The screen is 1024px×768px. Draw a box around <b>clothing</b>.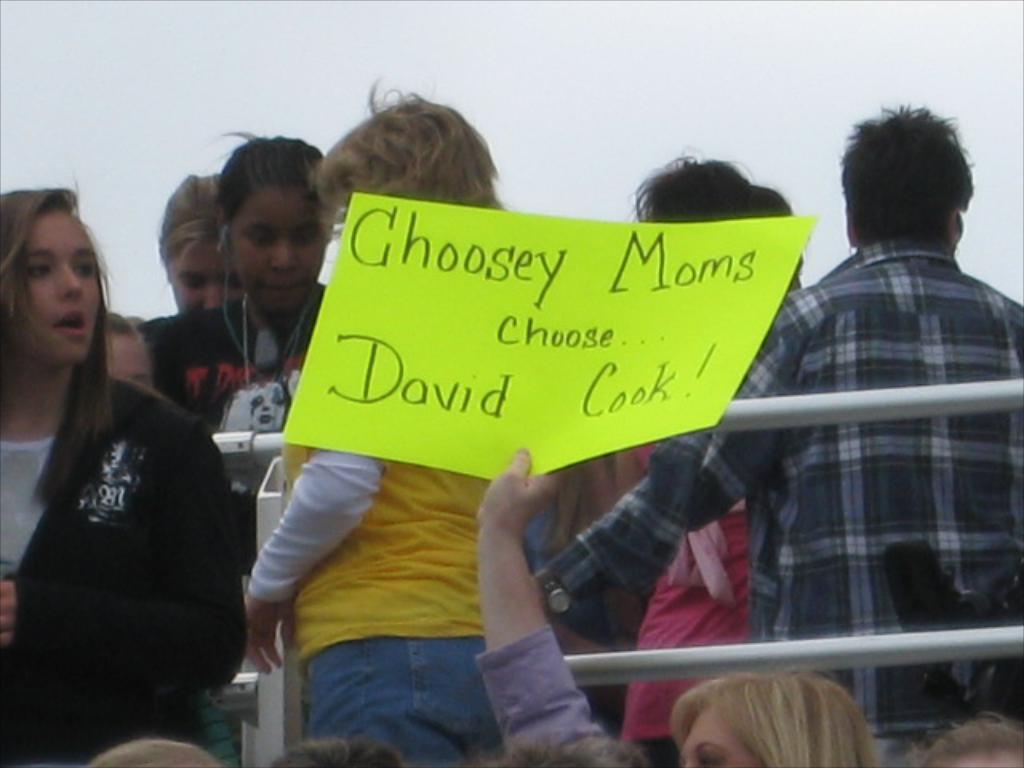
locate(619, 437, 768, 752).
